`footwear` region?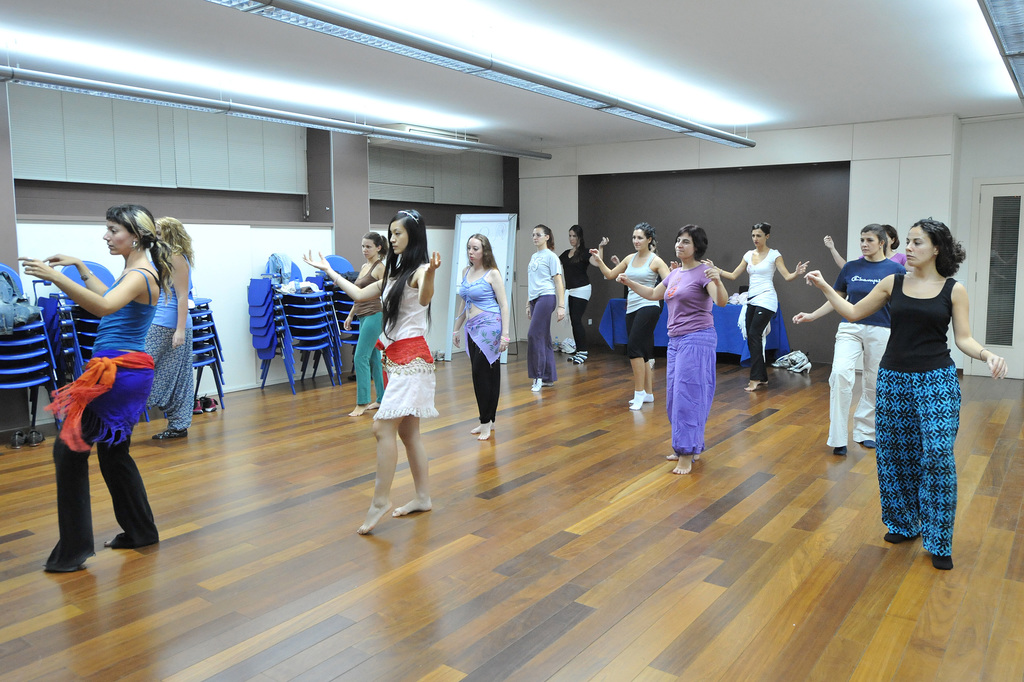
bbox=(536, 370, 553, 391)
